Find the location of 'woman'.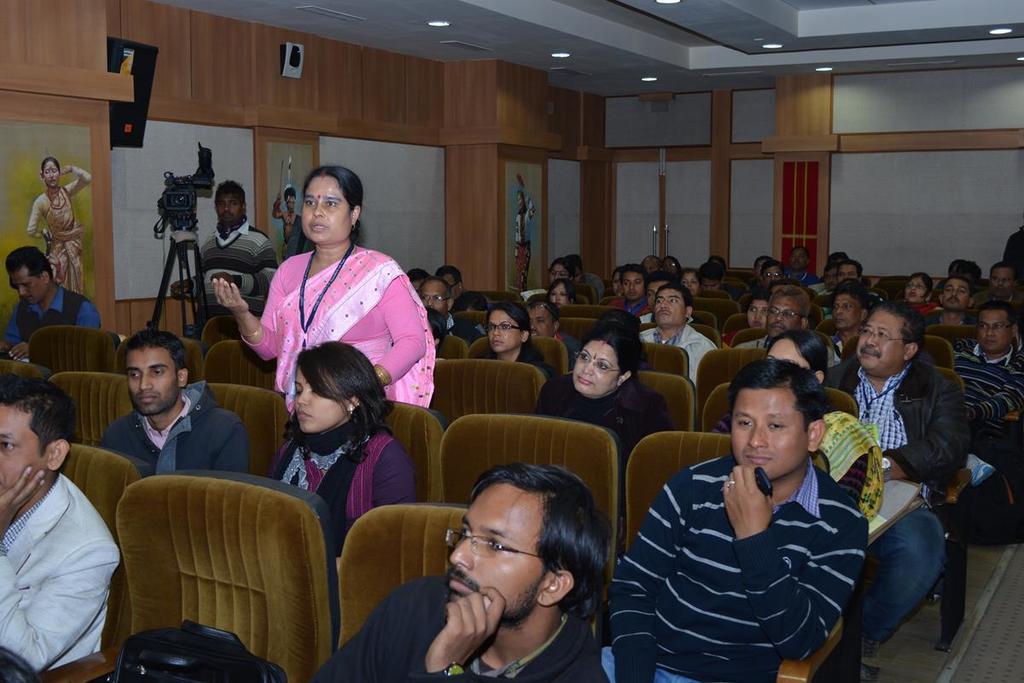
Location: 236 184 424 440.
